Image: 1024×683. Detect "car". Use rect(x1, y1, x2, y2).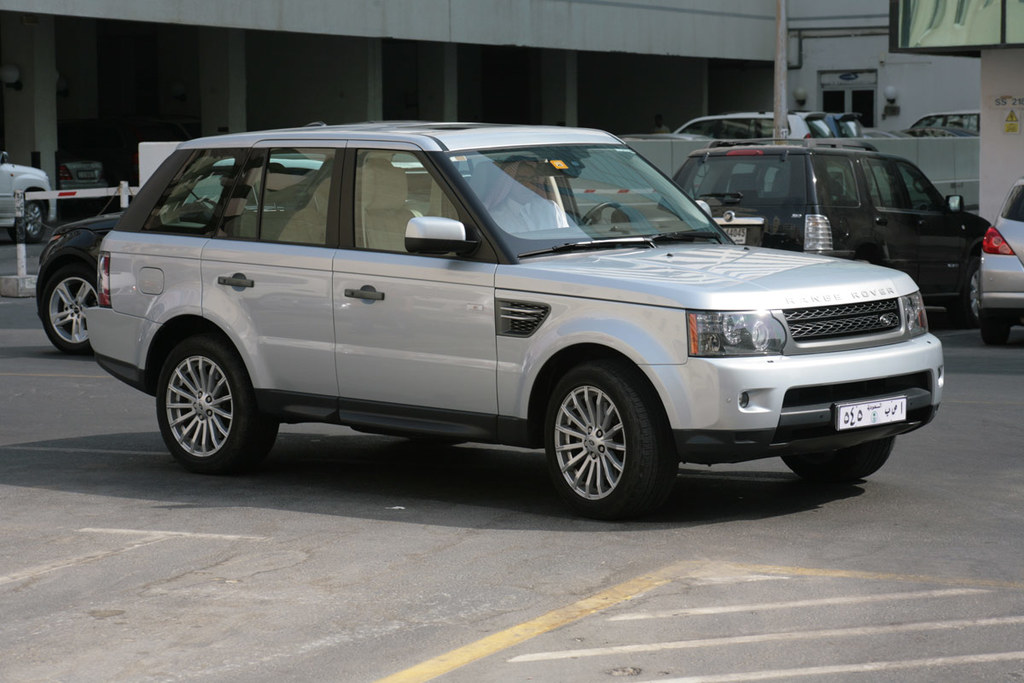
rect(909, 110, 983, 140).
